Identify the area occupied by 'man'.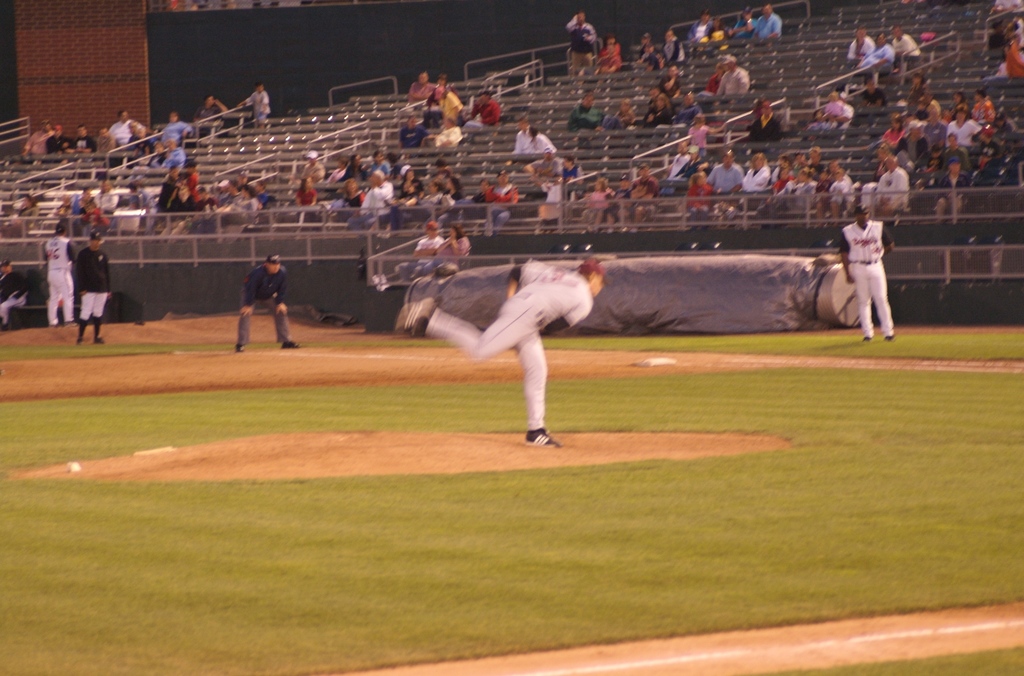
Area: [left=837, top=202, right=895, bottom=342].
